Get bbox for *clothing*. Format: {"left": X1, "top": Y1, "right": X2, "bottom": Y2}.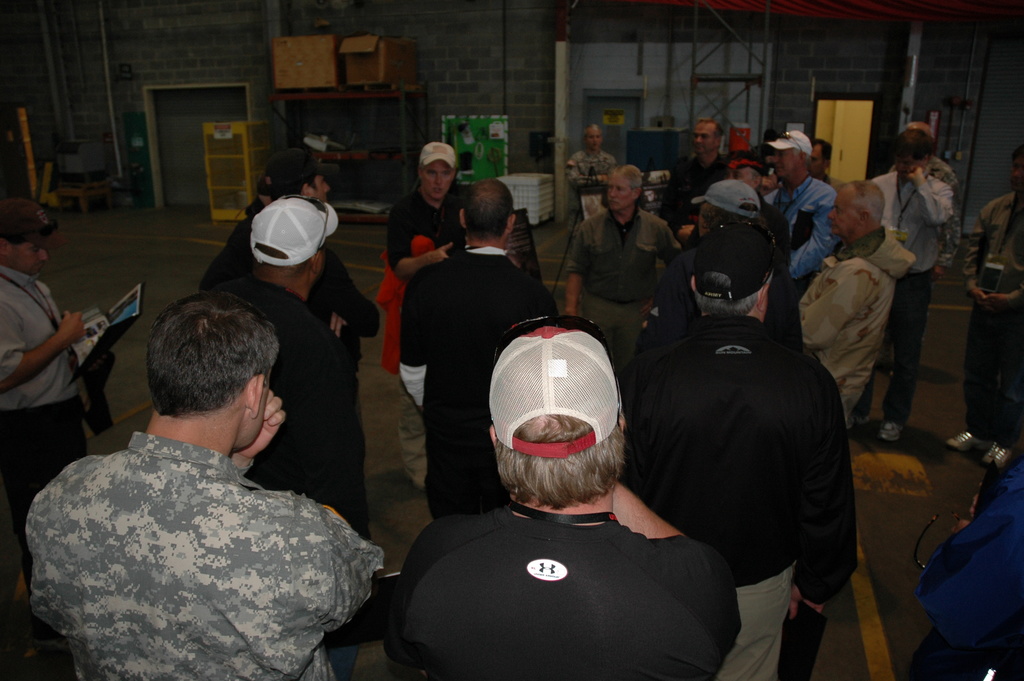
{"left": 751, "top": 168, "right": 857, "bottom": 293}.
